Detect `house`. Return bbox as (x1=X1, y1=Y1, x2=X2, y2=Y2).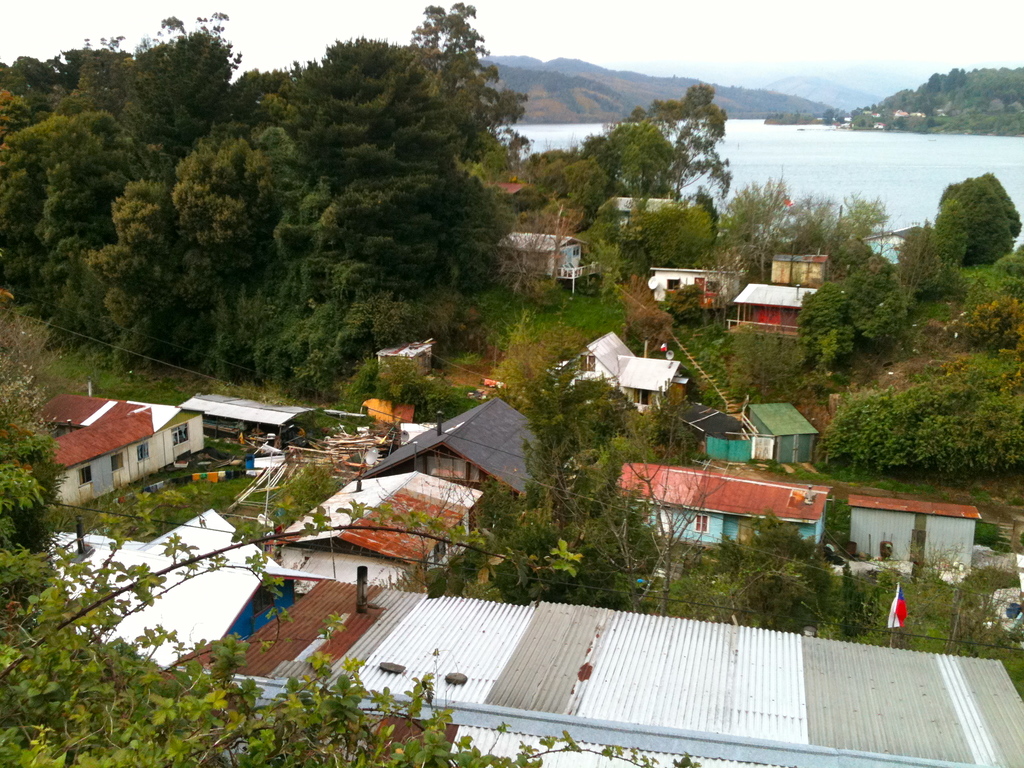
(x1=654, y1=265, x2=732, y2=332).
